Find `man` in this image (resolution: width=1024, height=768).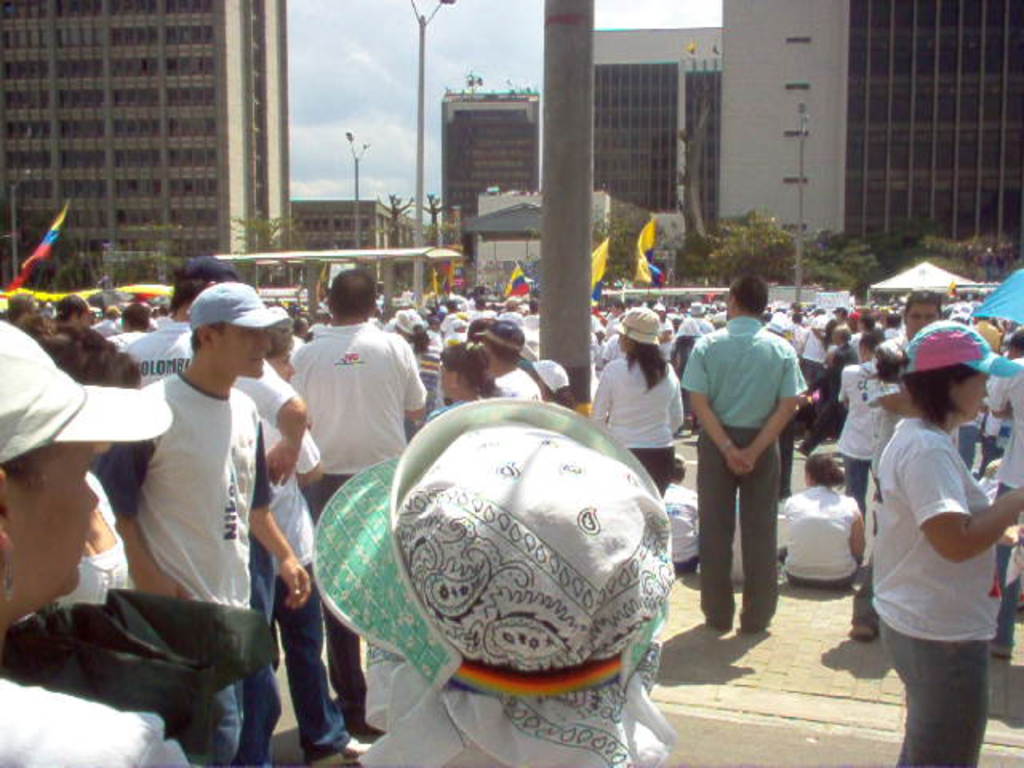
(477,317,552,403).
